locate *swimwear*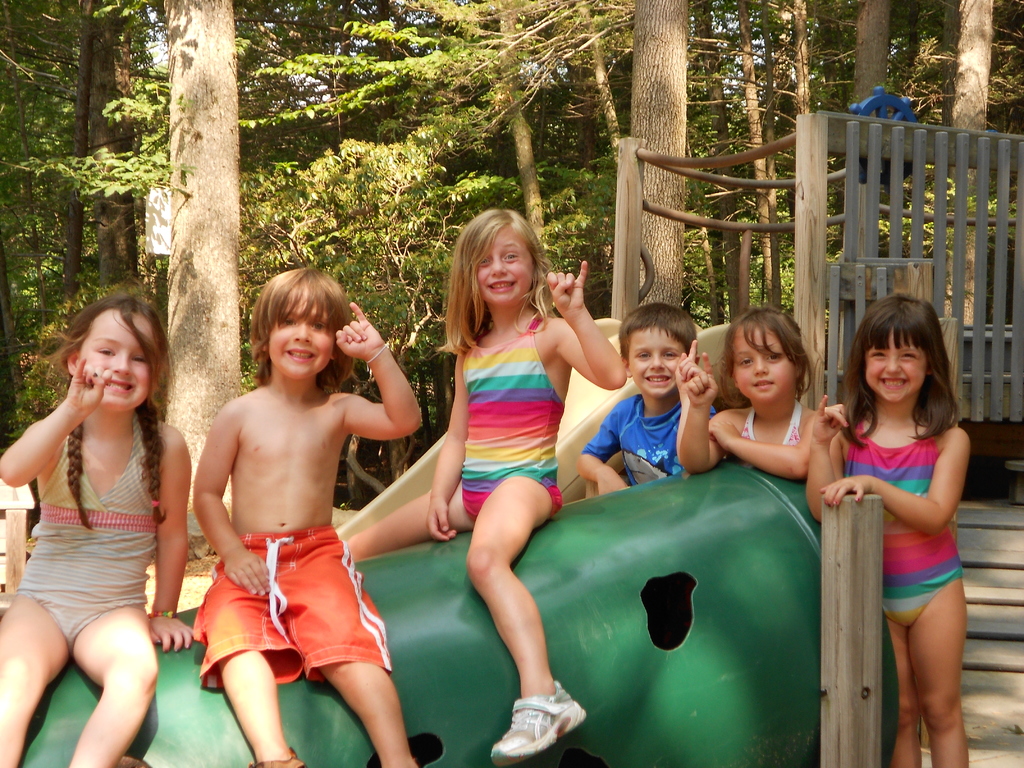
187,527,393,692
